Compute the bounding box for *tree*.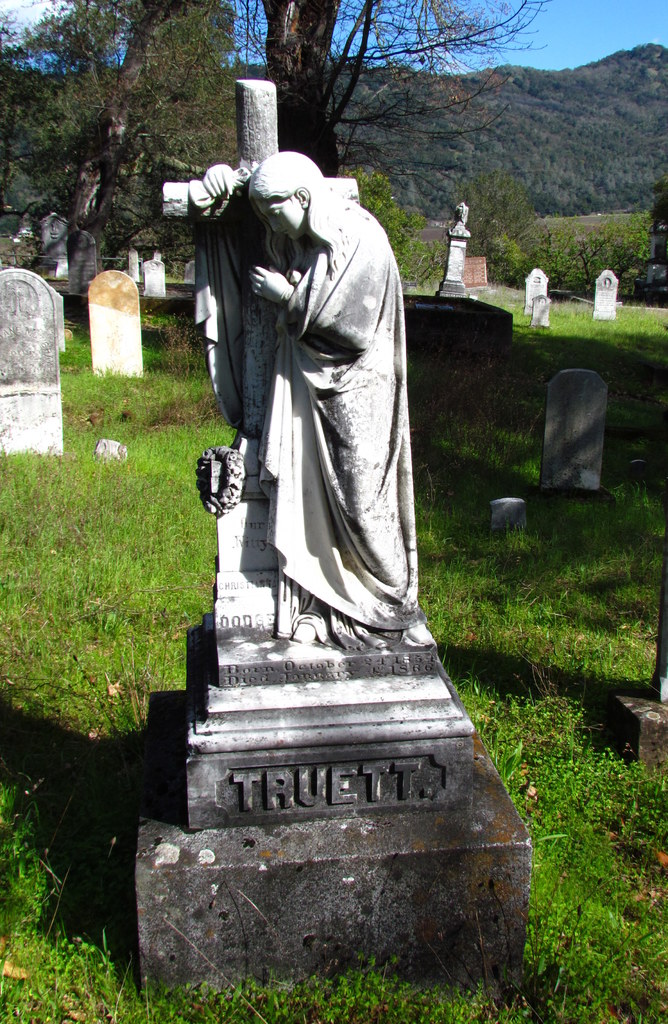
detection(0, 0, 258, 277).
